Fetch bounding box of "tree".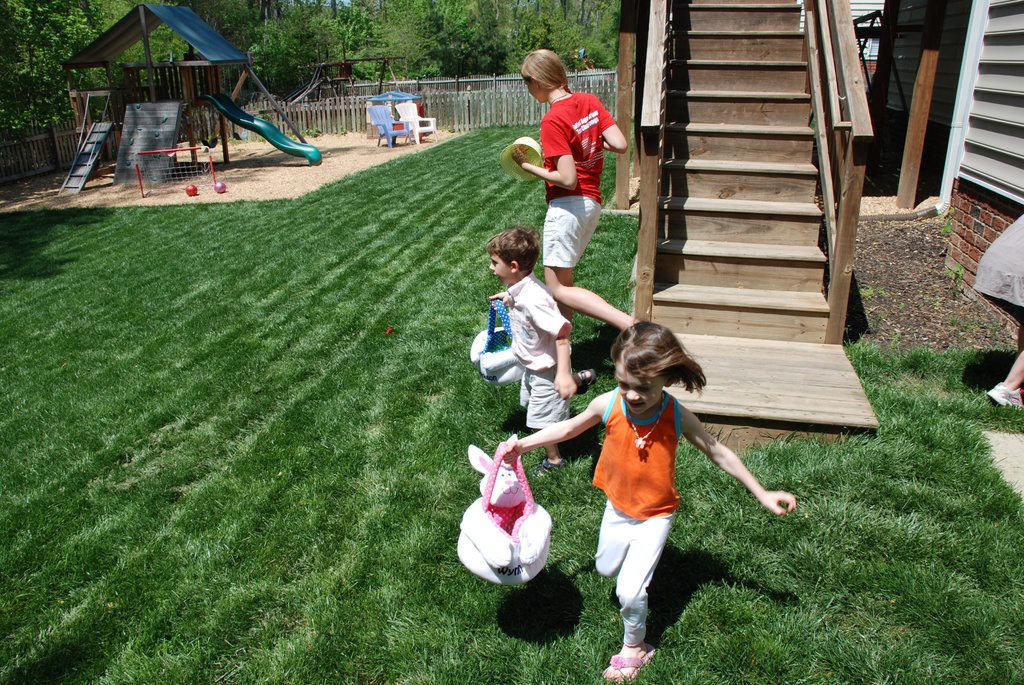
Bbox: 0,1,89,185.
